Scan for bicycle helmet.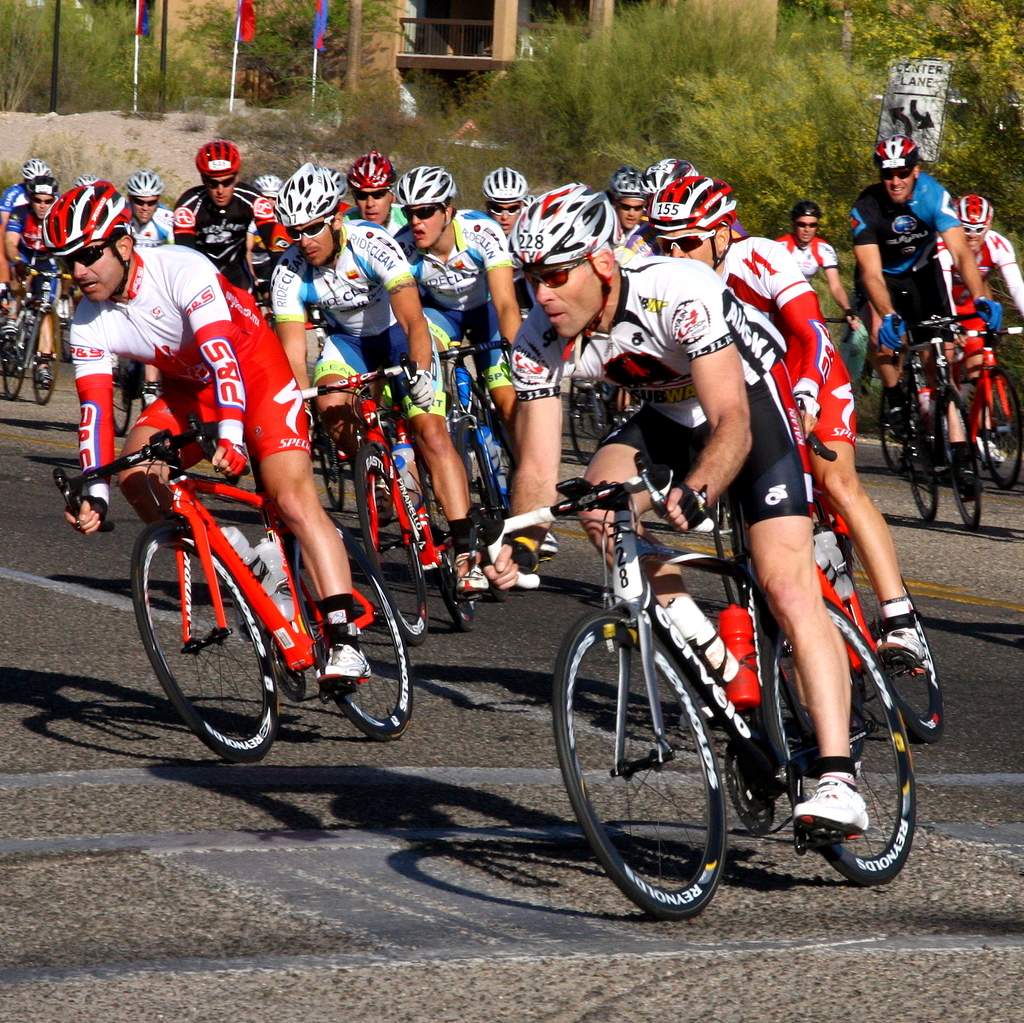
Scan result: bbox=[513, 180, 631, 271].
